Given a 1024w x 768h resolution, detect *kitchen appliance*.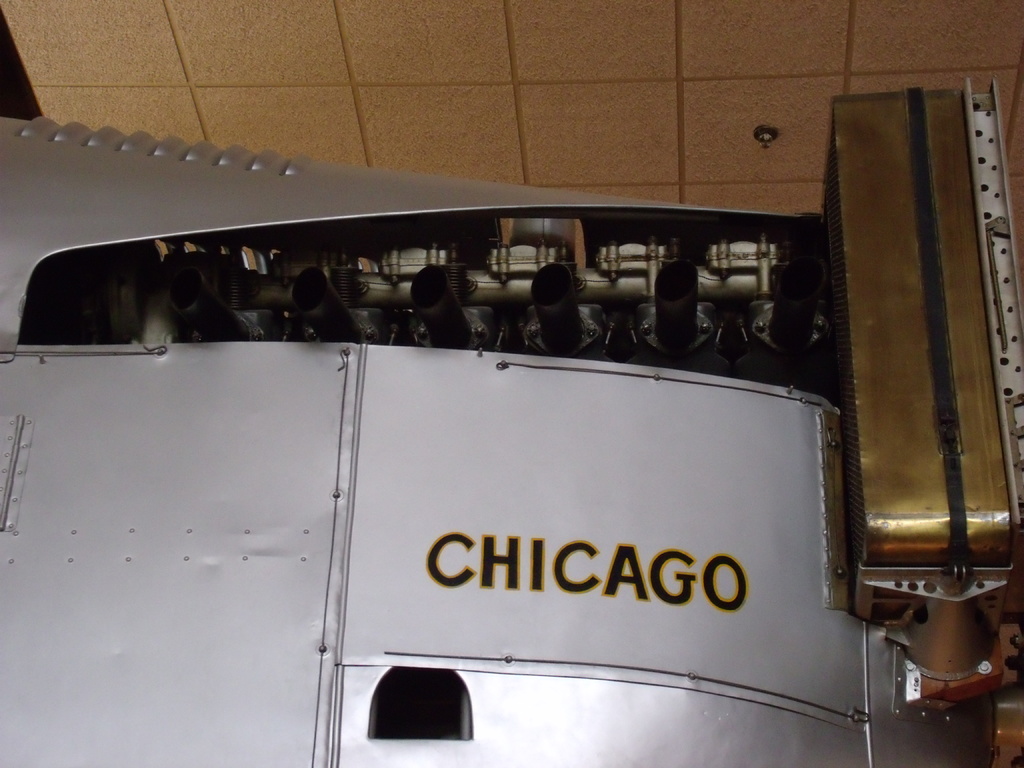
select_region(0, 76, 1023, 767).
